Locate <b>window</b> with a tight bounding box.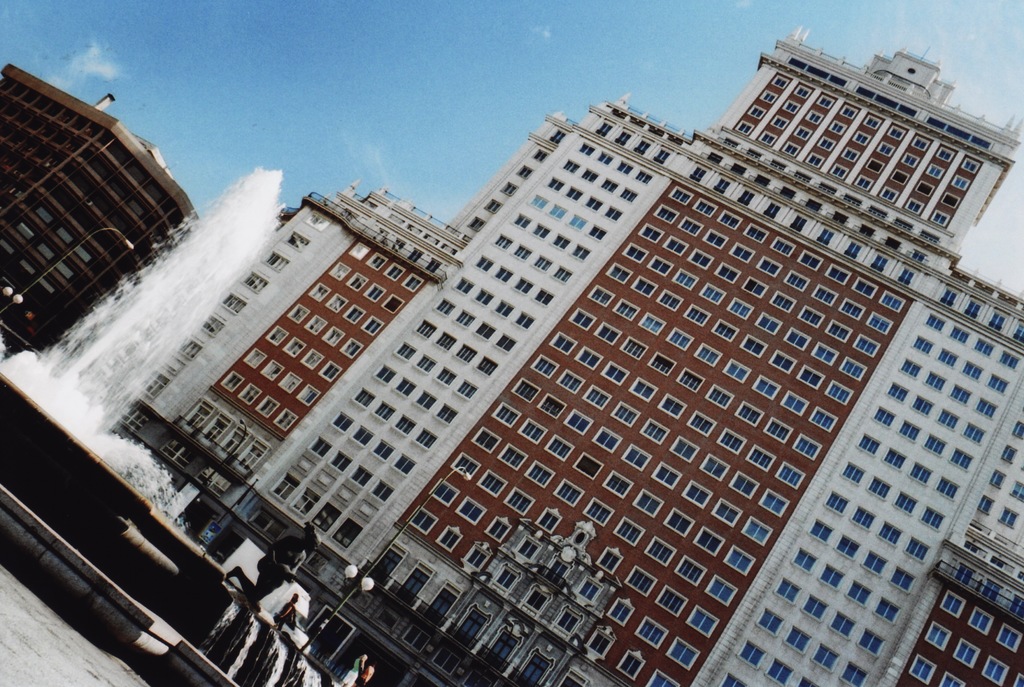
Rect(527, 460, 552, 484).
